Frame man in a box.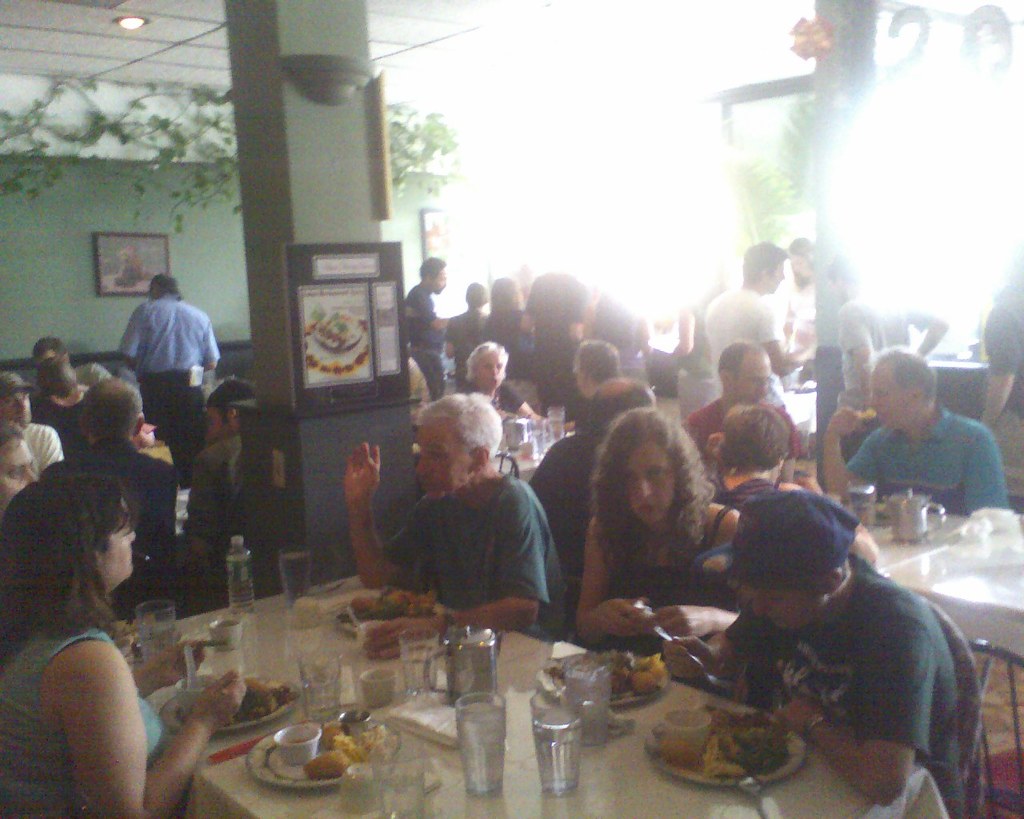
192:378:258:575.
